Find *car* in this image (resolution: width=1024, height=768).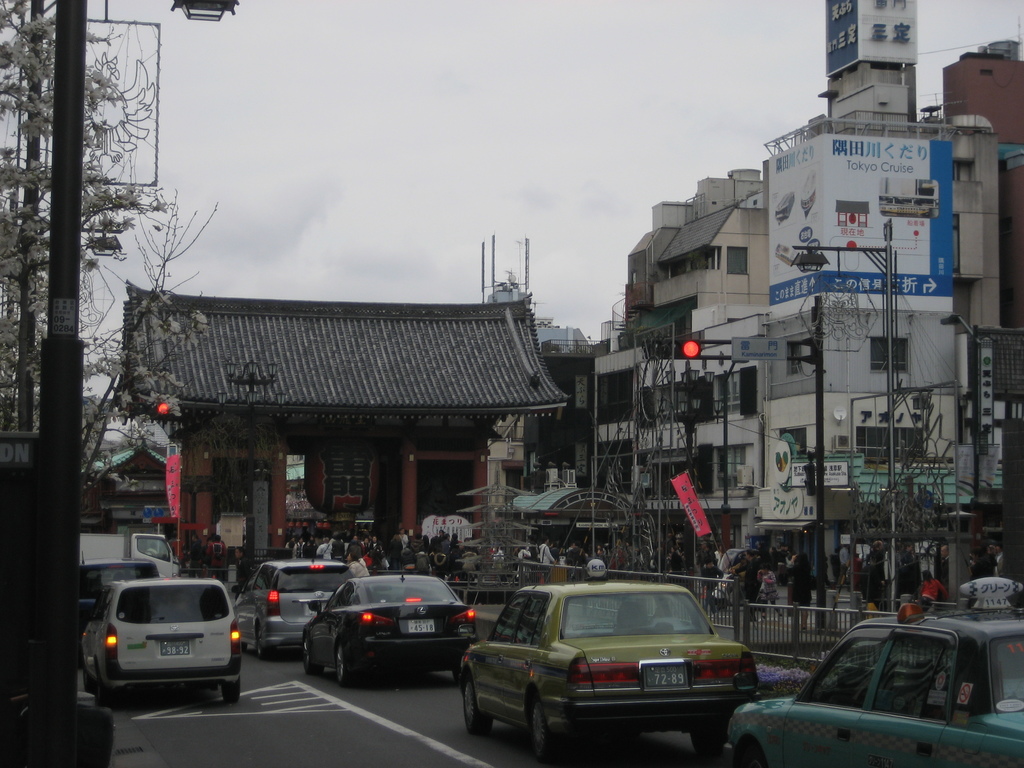
select_region(75, 549, 158, 664).
